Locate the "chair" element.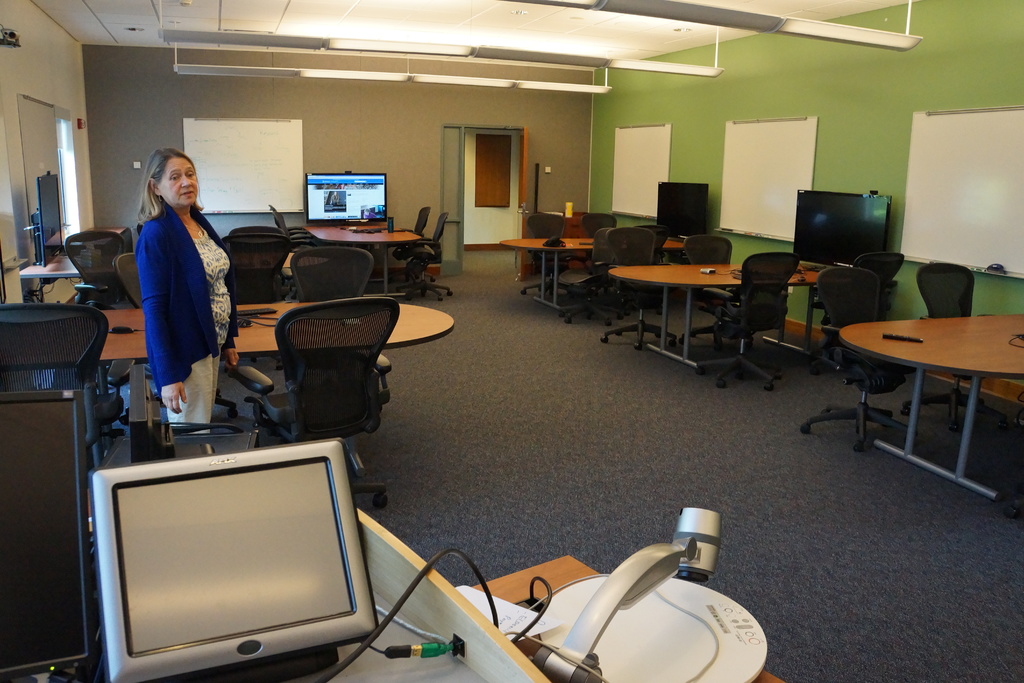
Element bbox: pyautogui.locateOnScreen(269, 202, 335, 292).
